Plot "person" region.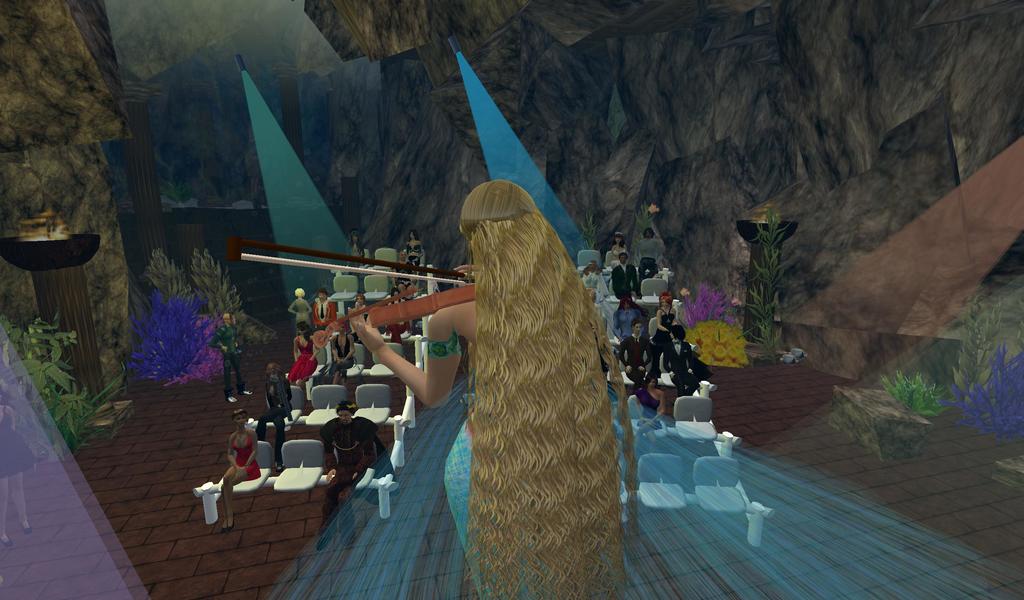
Plotted at l=623, t=318, r=650, b=385.
